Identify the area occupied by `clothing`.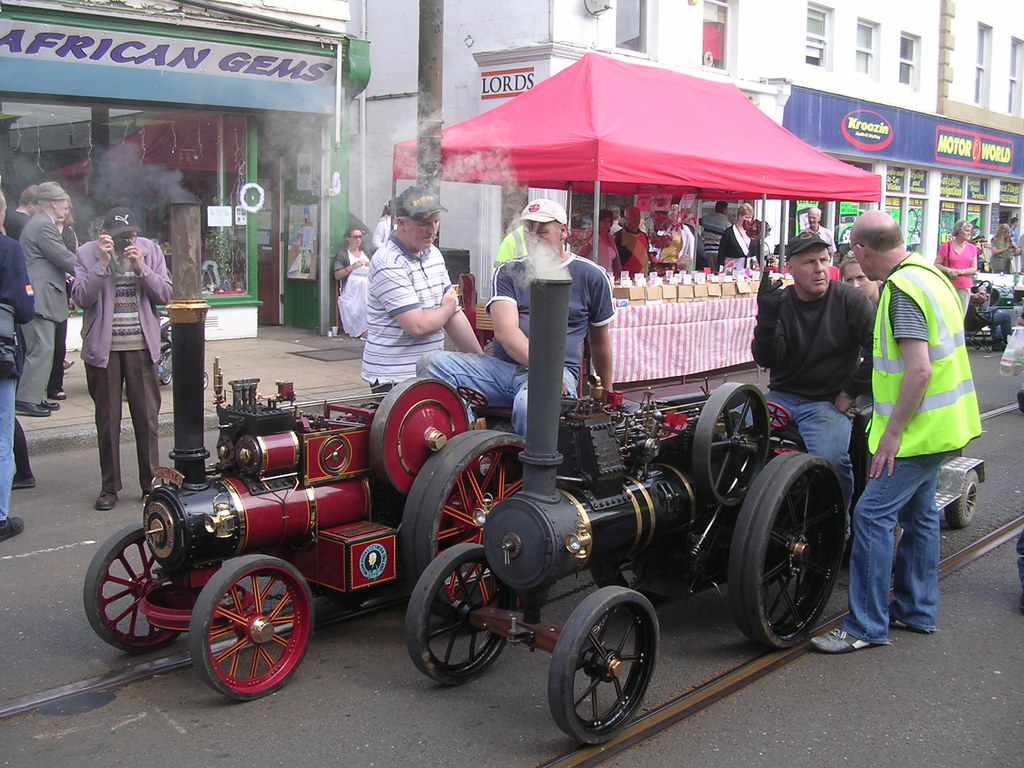
Area: 4, 209, 36, 243.
